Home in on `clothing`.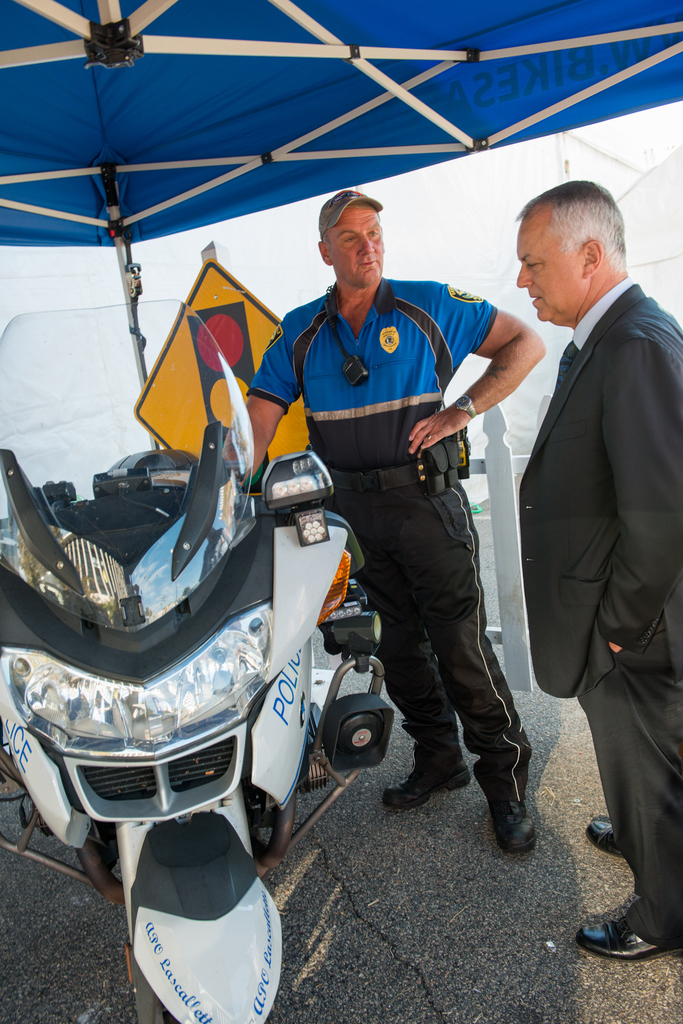
Homed in at pyautogui.locateOnScreen(517, 266, 682, 939).
